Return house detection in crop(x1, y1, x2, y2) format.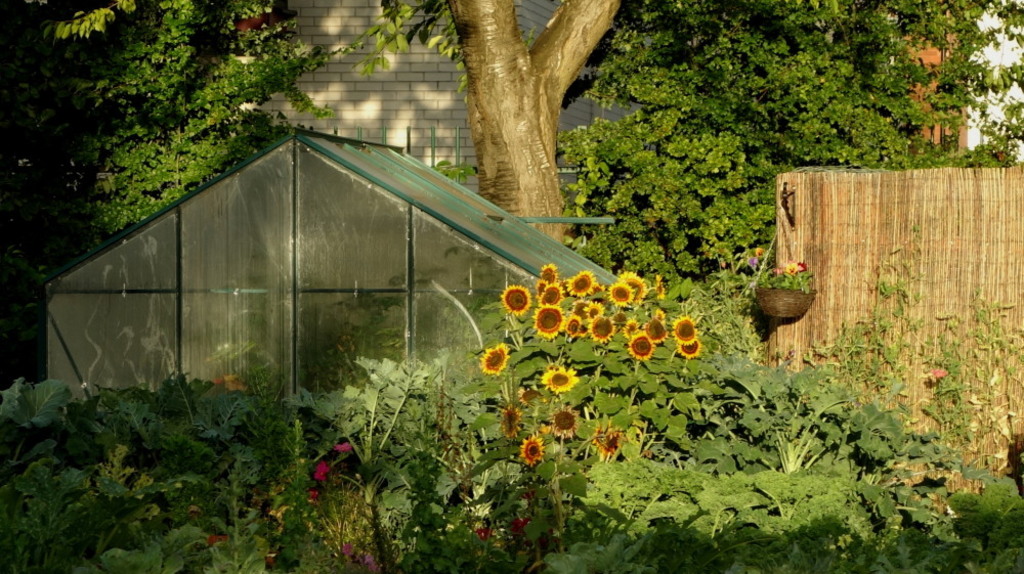
crop(27, 117, 651, 428).
